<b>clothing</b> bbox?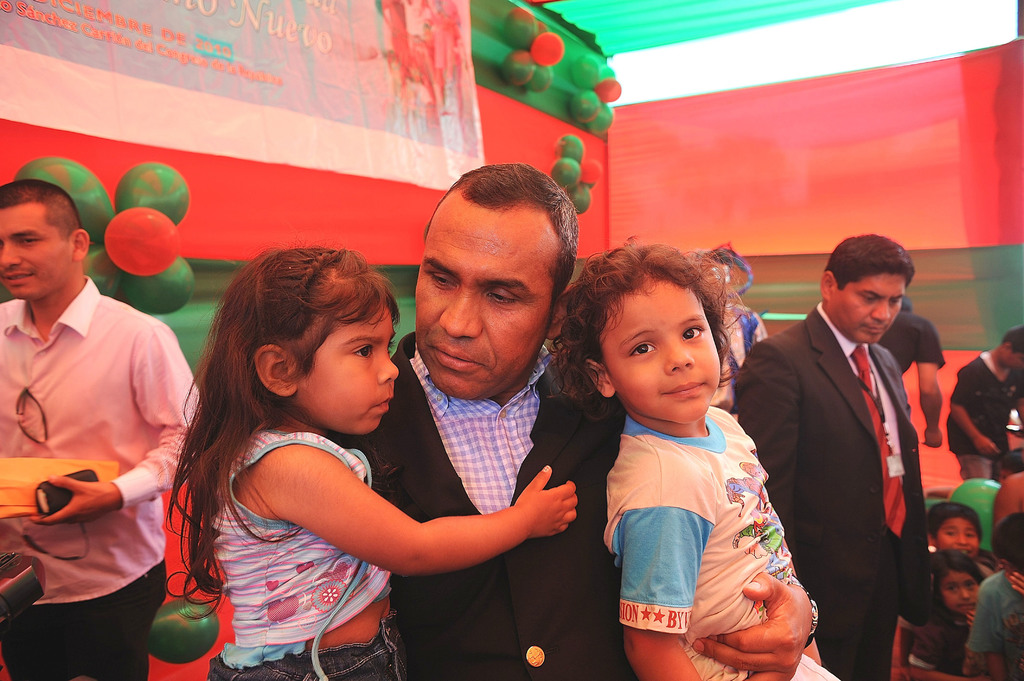
bbox(946, 352, 1023, 476)
